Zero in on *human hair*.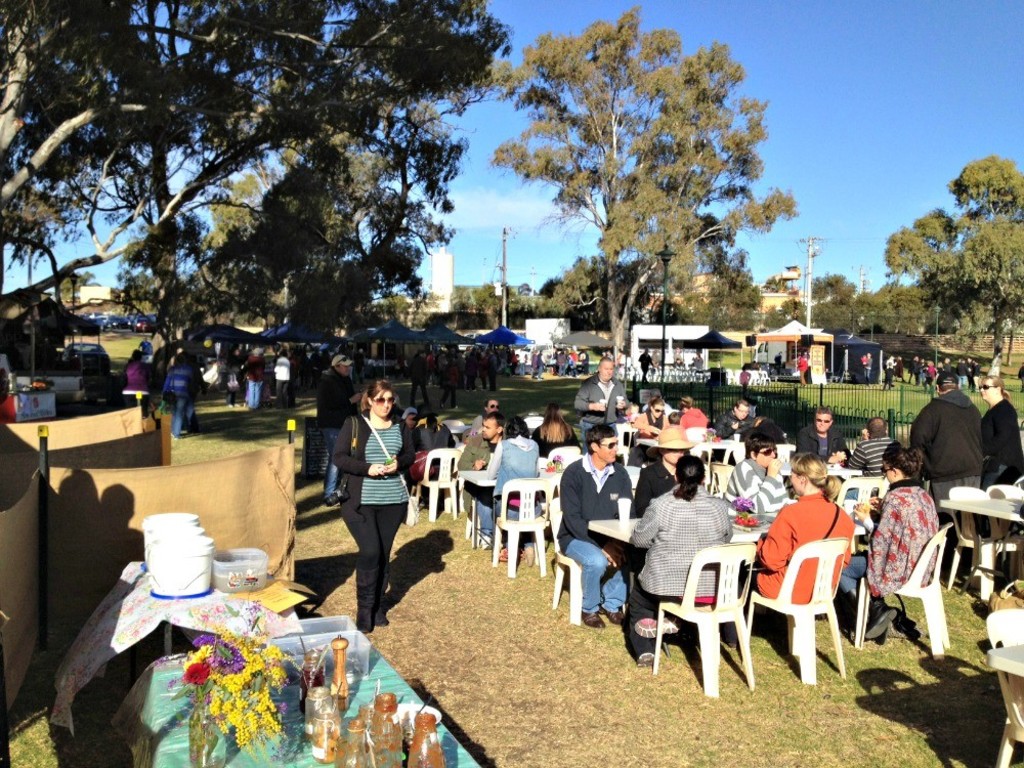
Zeroed in: select_region(745, 434, 779, 458).
